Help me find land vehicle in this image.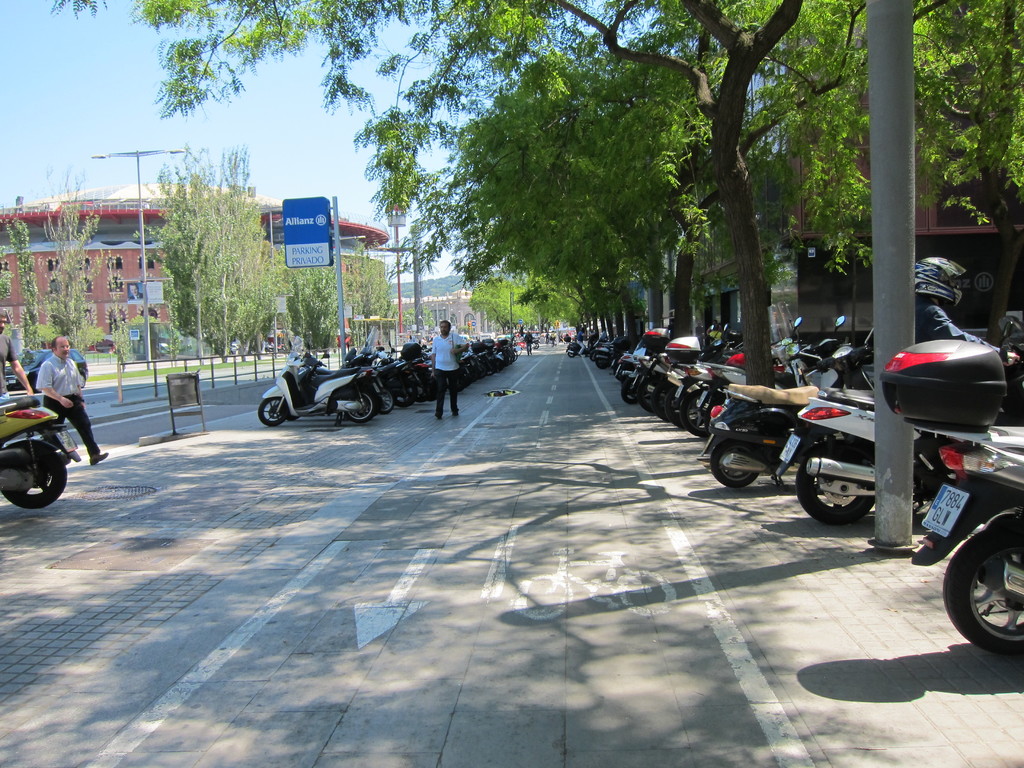
Found it: <region>4, 351, 89, 390</region>.
